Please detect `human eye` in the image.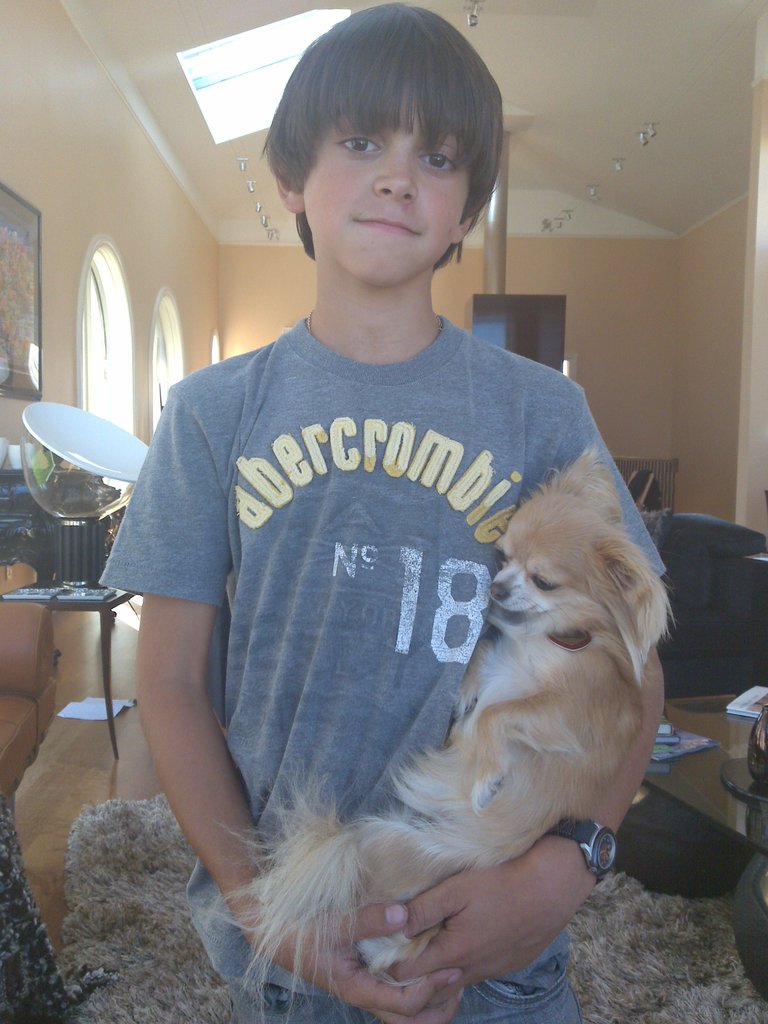
(x1=333, y1=131, x2=383, y2=157).
